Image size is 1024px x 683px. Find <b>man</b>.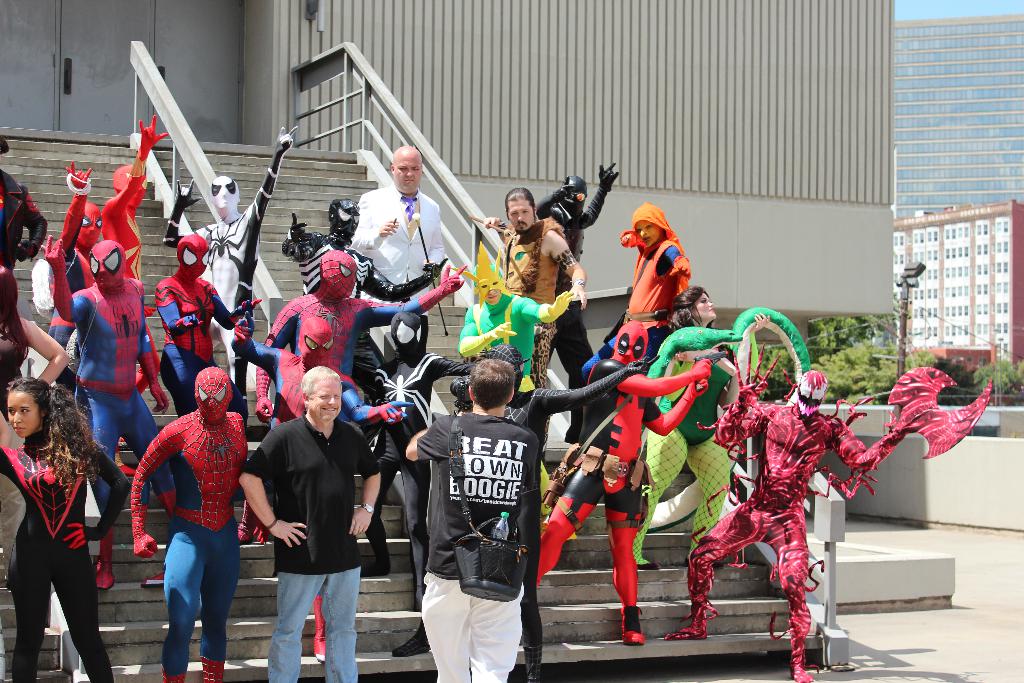
select_region(246, 368, 383, 682).
